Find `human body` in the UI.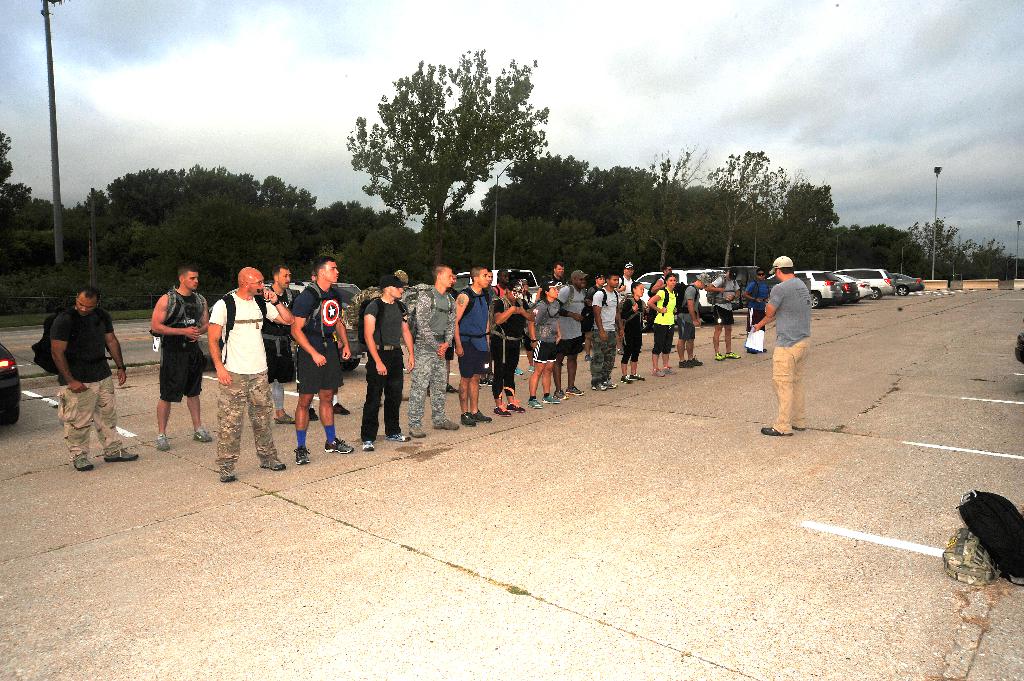
UI element at bbox=(587, 268, 618, 394).
